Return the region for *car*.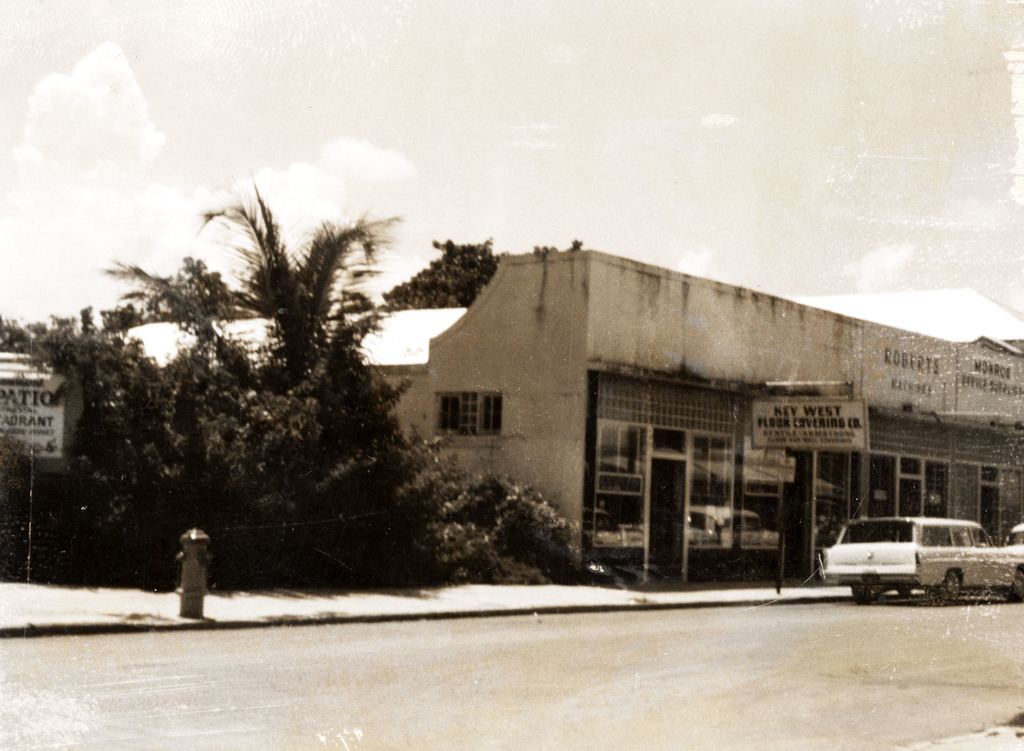
{"left": 1006, "top": 520, "right": 1023, "bottom": 594}.
